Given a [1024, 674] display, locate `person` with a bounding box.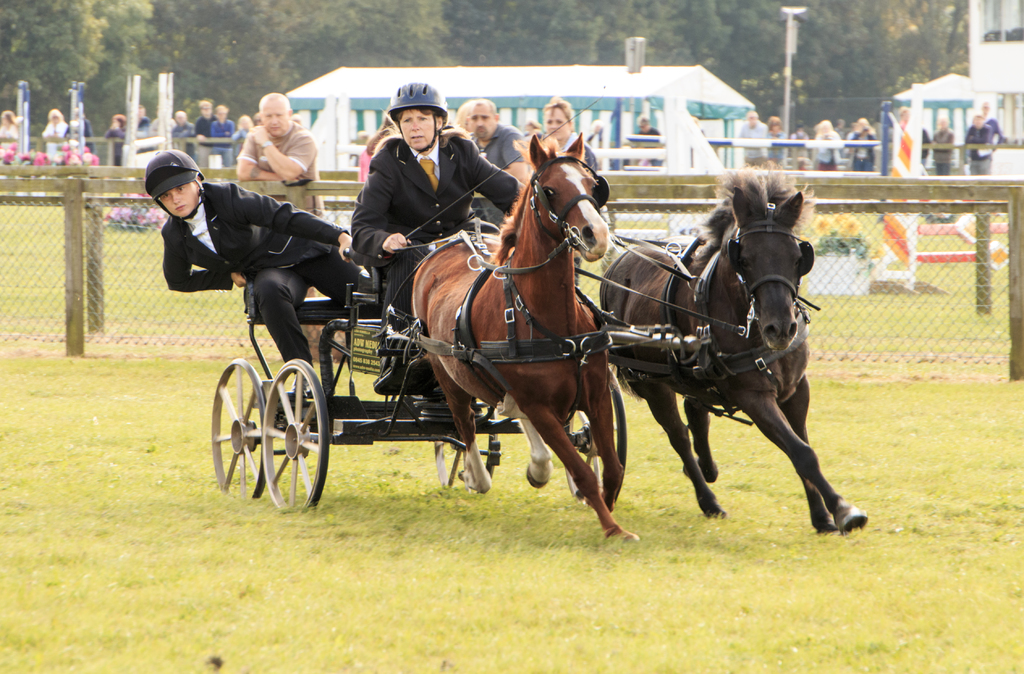
Located: 40, 108, 63, 165.
